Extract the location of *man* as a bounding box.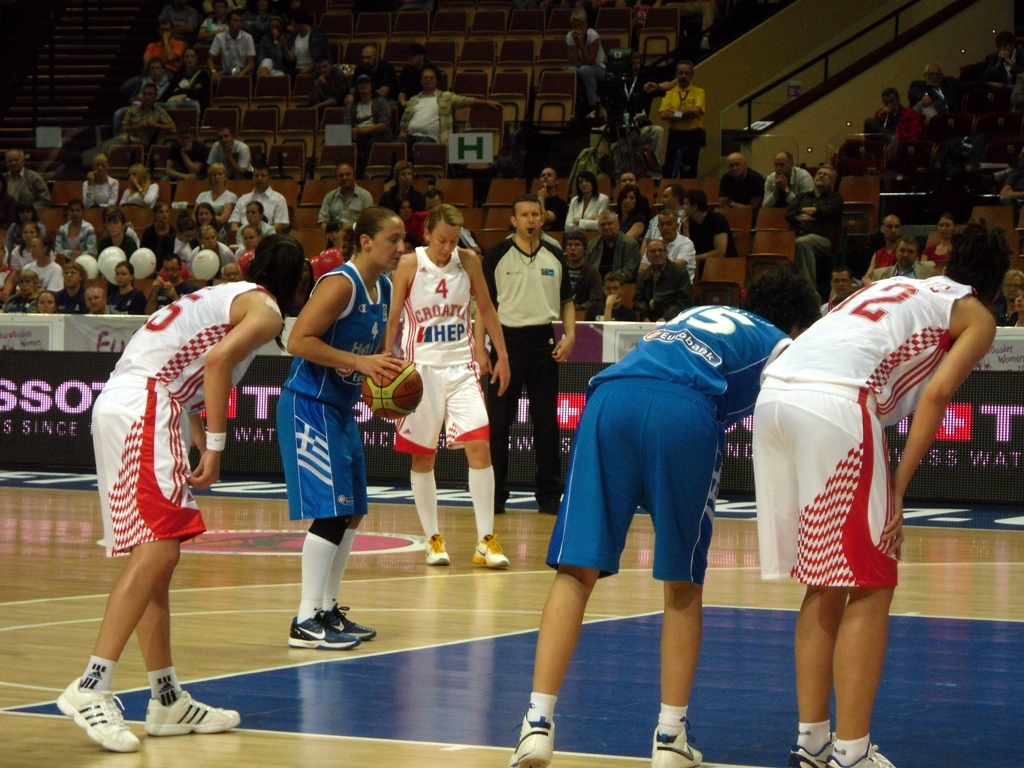
{"left": 644, "top": 183, "right": 683, "bottom": 249}.
